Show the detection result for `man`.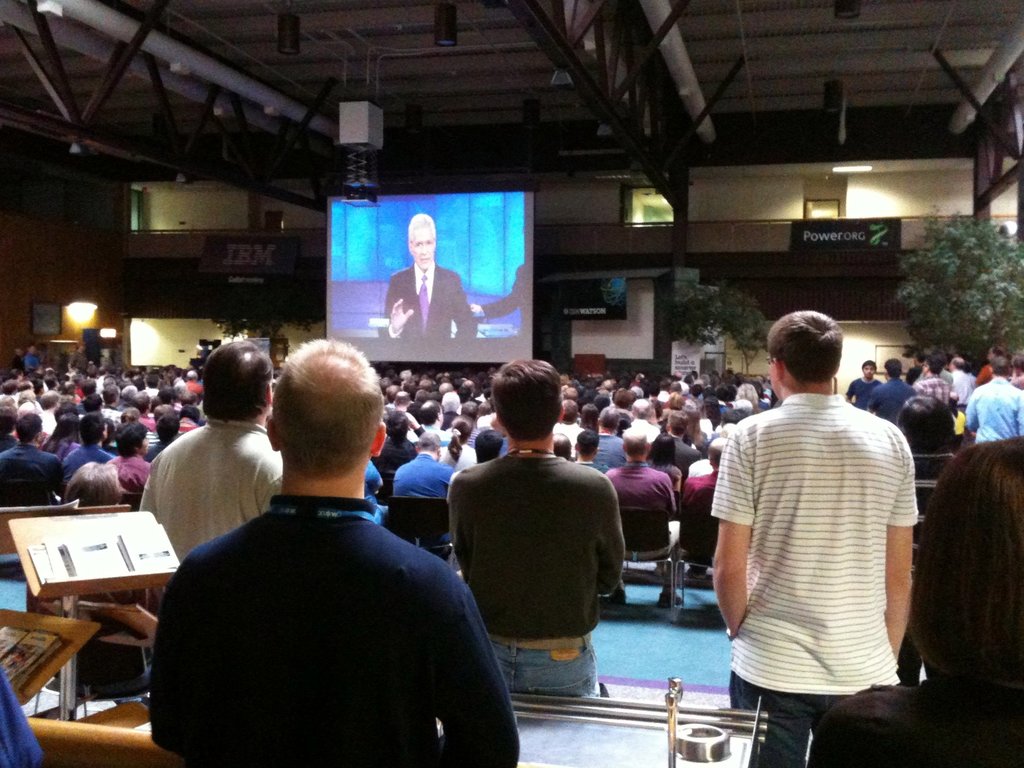
[x1=359, y1=458, x2=387, y2=504].
